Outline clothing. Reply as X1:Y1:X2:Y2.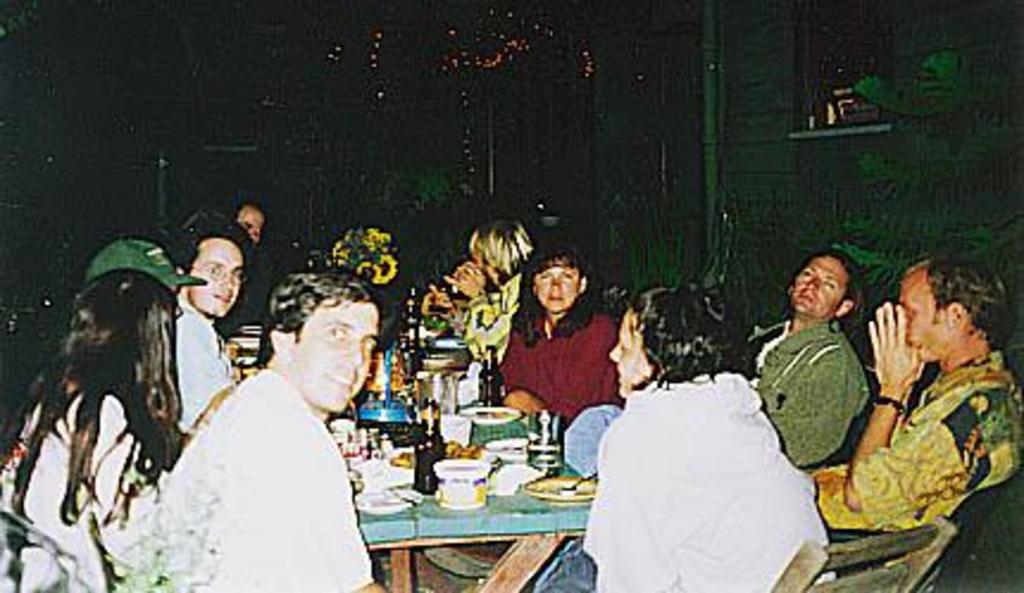
569:362:836:591.
